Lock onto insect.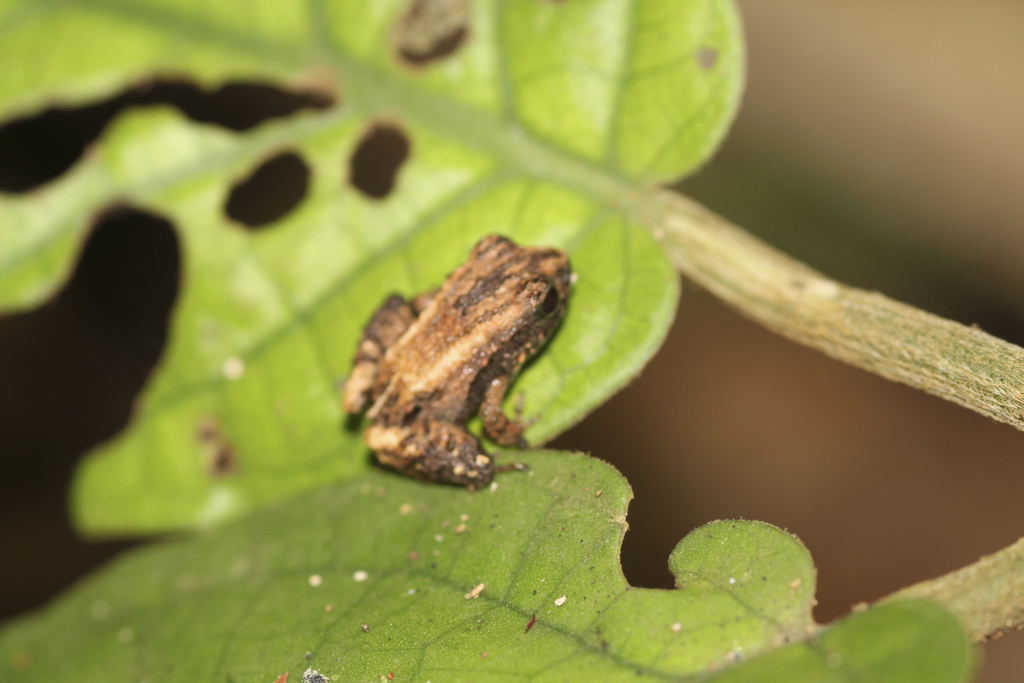
Locked: (344,233,575,489).
